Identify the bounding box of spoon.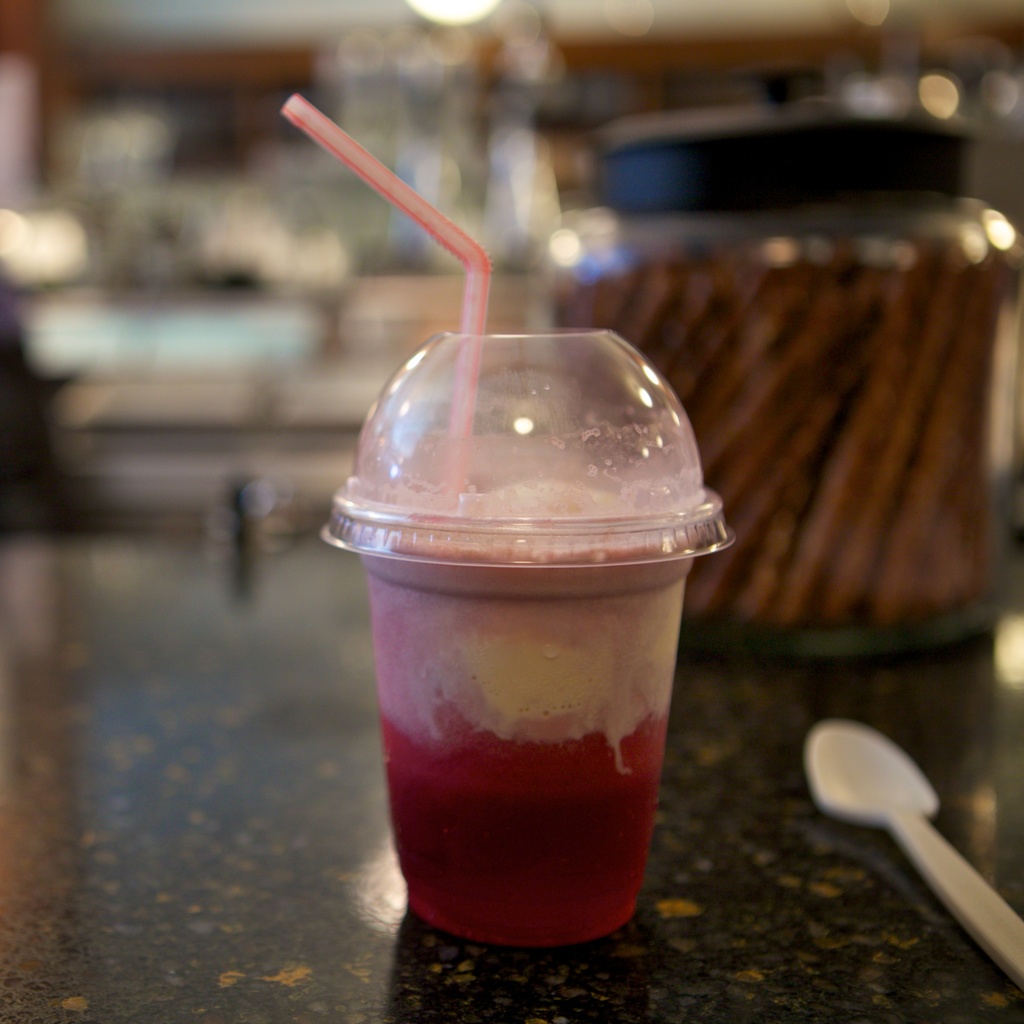
bbox(805, 721, 1023, 1001).
